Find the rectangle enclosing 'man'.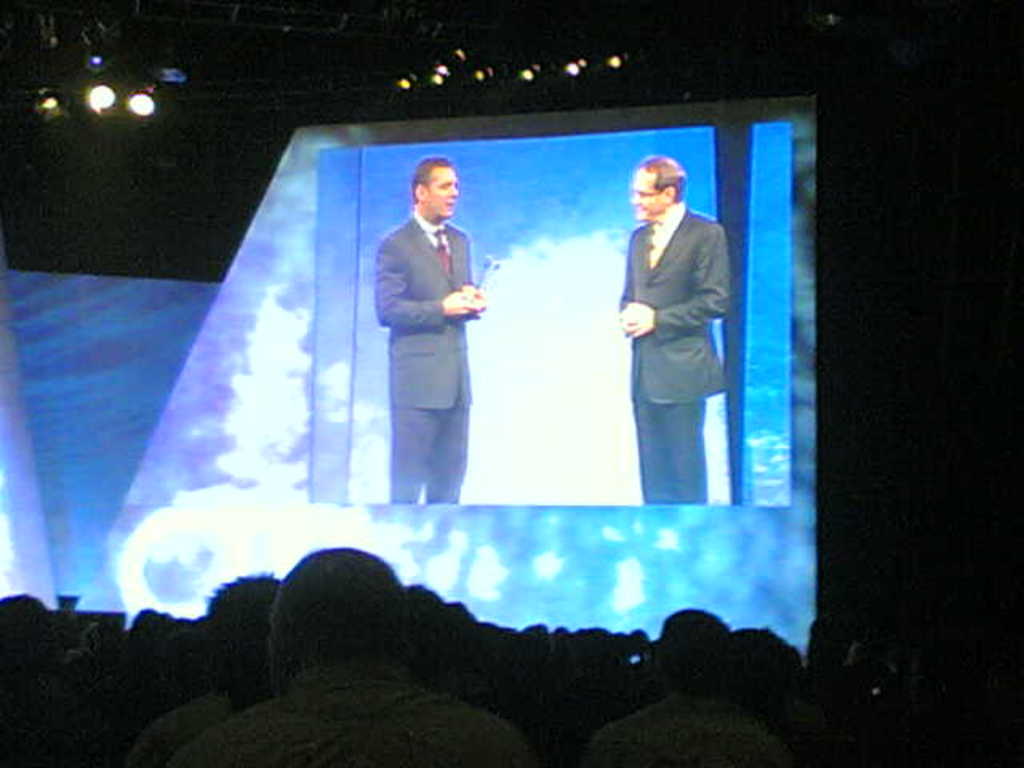
bbox(605, 152, 744, 509).
